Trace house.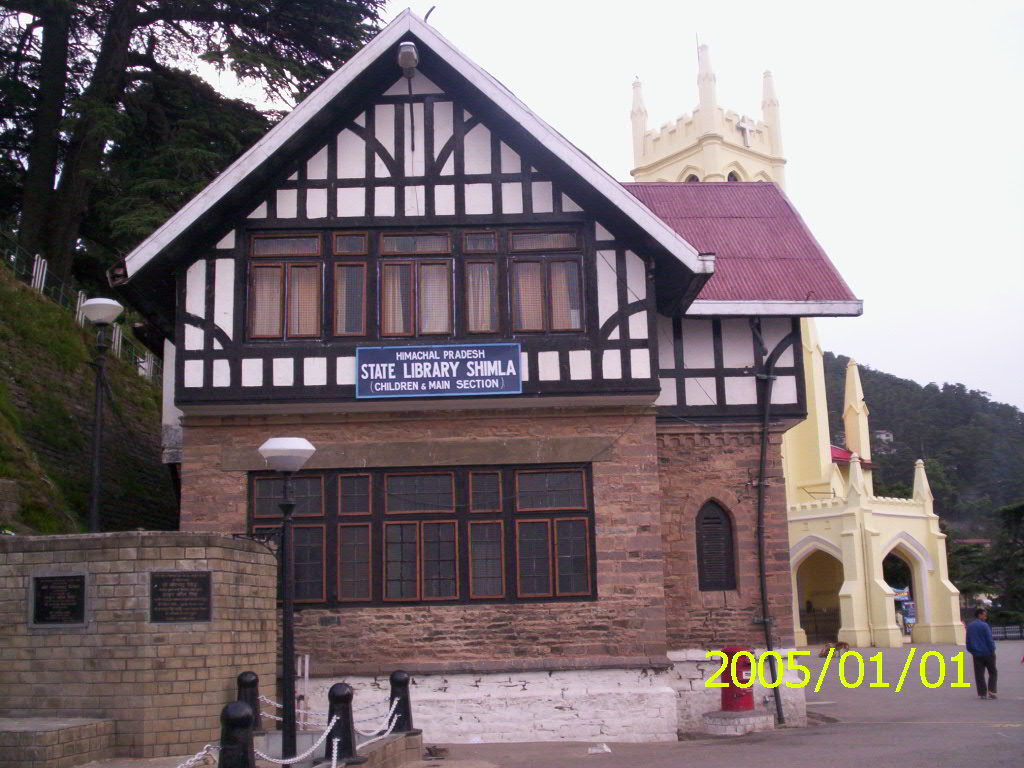
Traced to [673,125,864,711].
